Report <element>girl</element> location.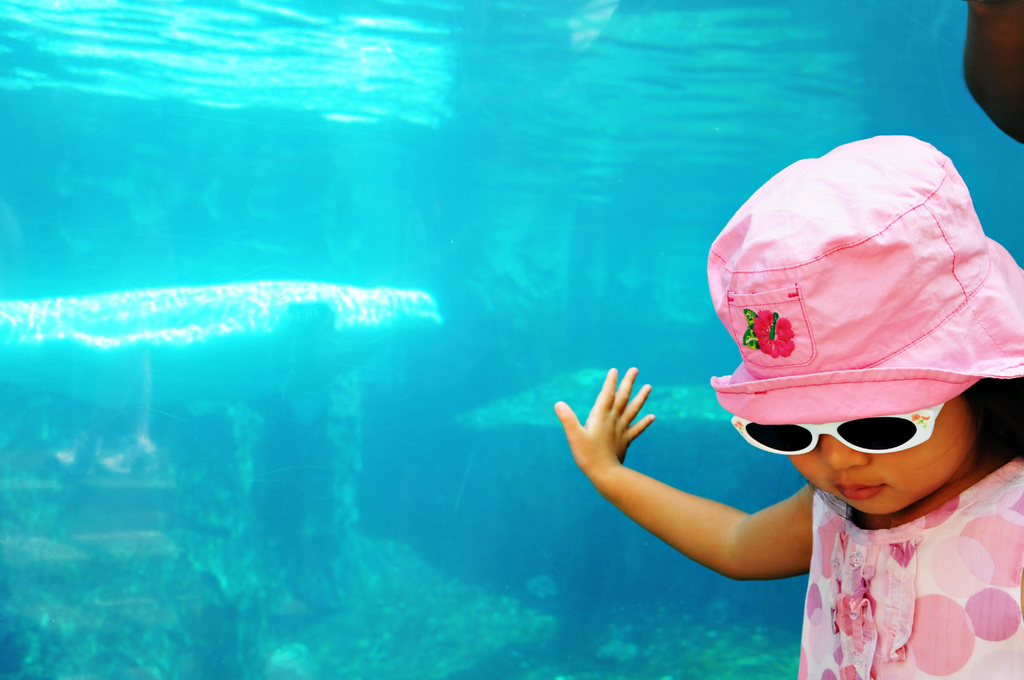
Report: <bbox>554, 125, 1023, 679</bbox>.
